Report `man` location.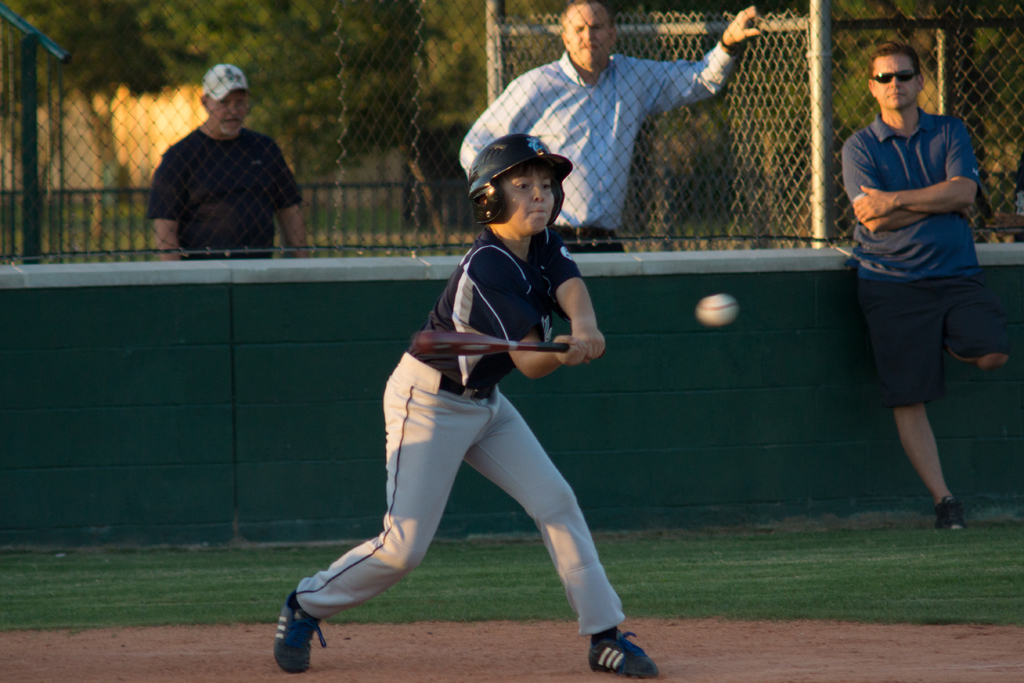
Report: bbox=(456, 1, 764, 255).
